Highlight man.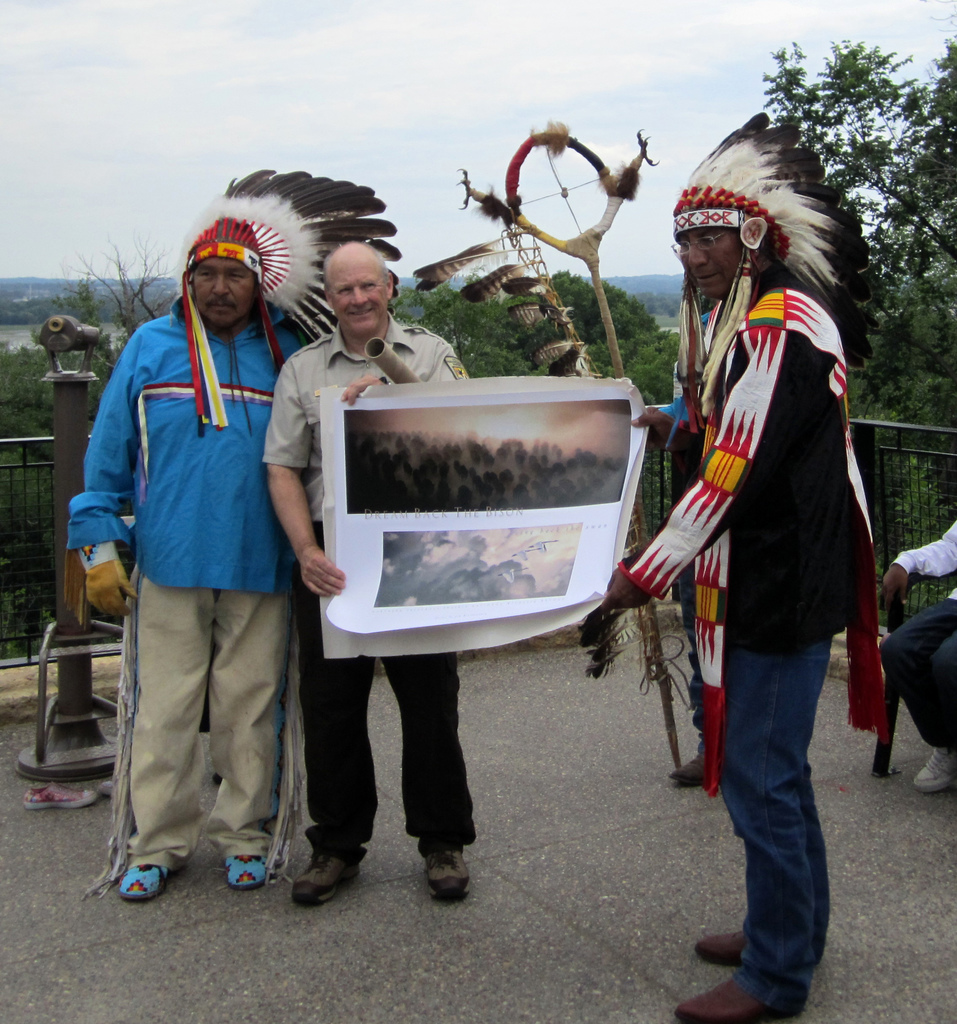
Highlighted region: bbox=[261, 250, 481, 918].
